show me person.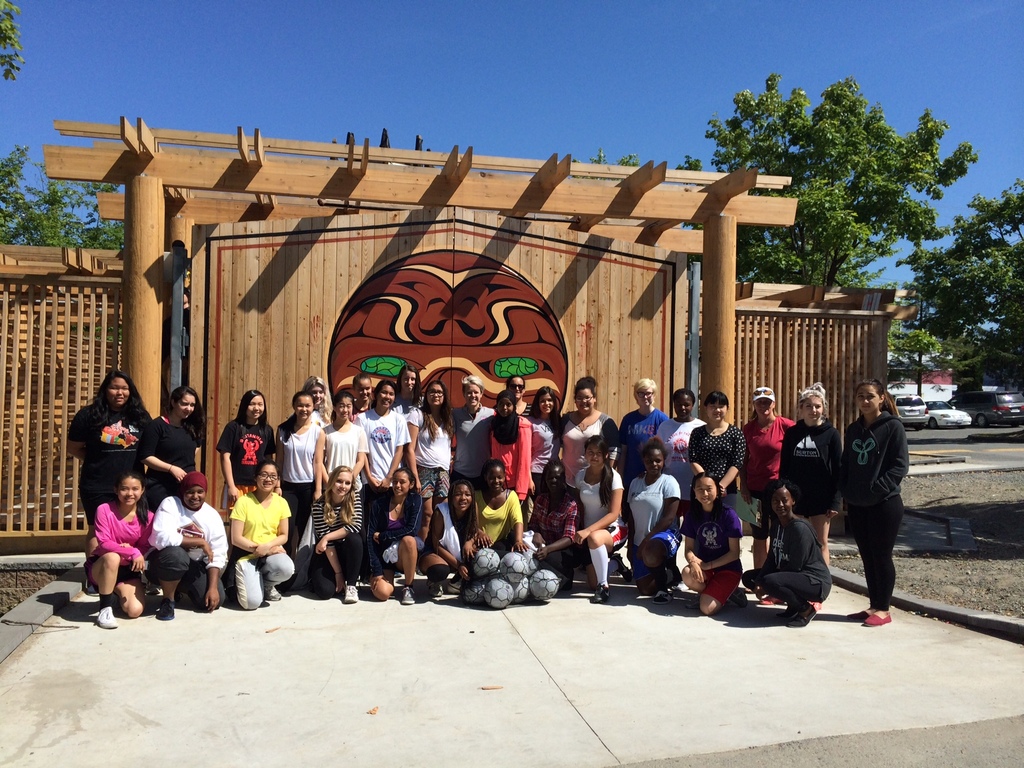
person is here: {"x1": 424, "y1": 481, "x2": 474, "y2": 592}.
